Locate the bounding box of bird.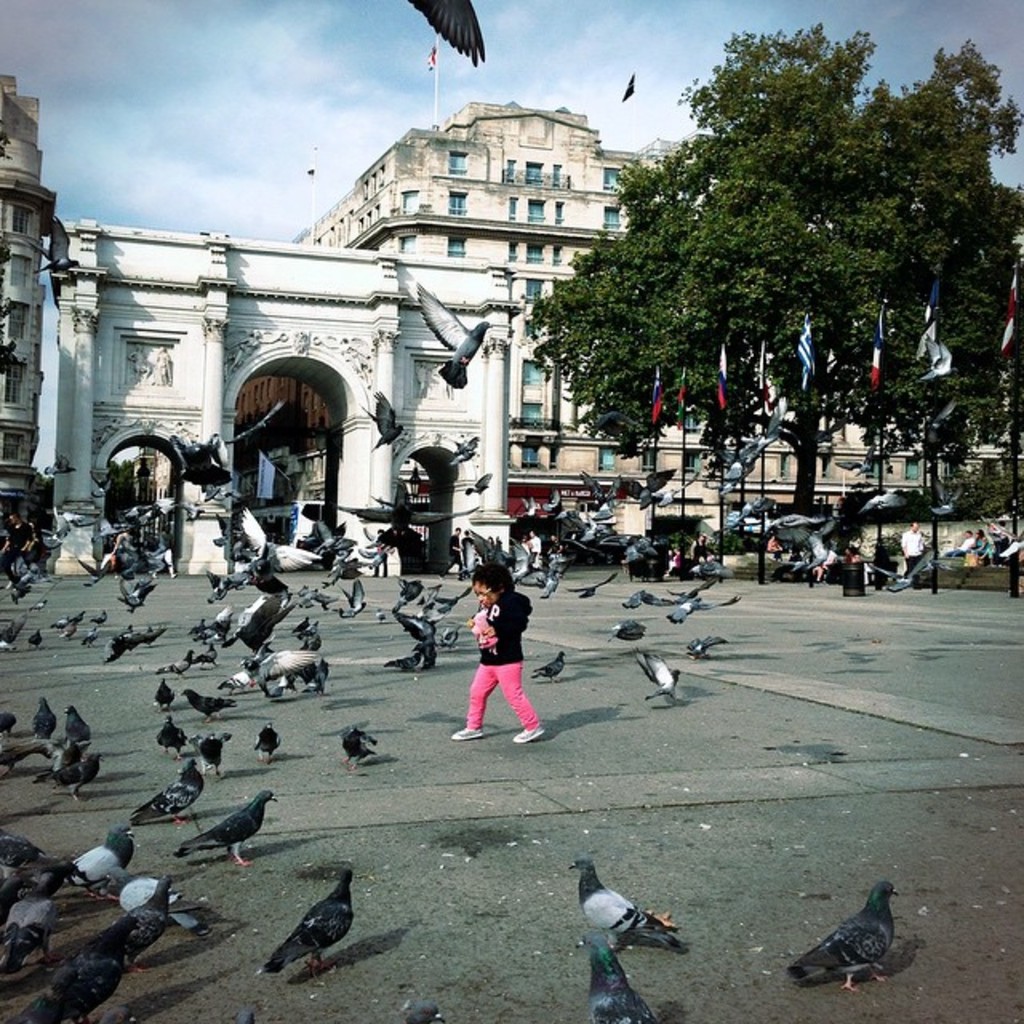
Bounding box: x1=416, y1=280, x2=499, y2=387.
